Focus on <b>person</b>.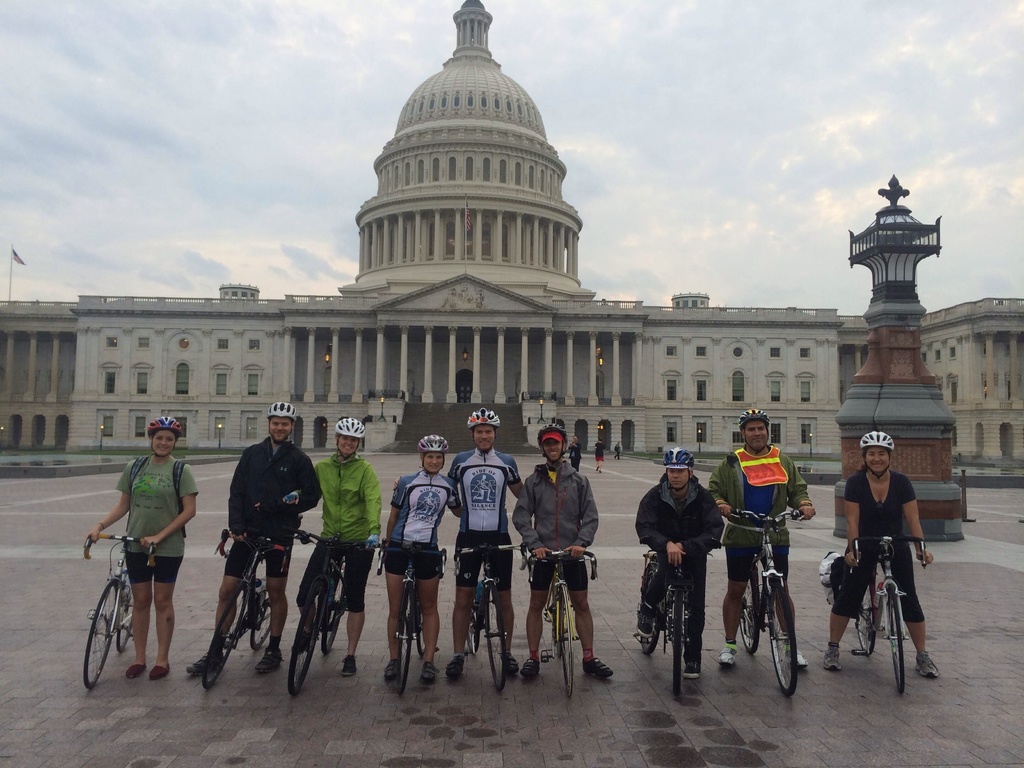
Focused at 614,442,623,460.
